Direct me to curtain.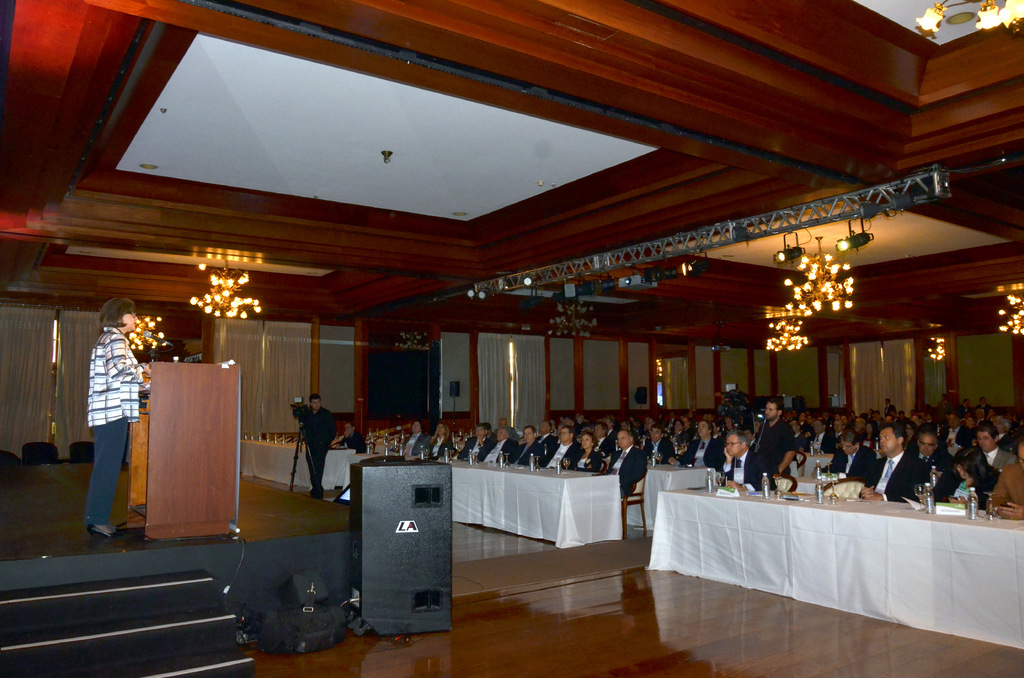
Direction: 216, 319, 262, 430.
